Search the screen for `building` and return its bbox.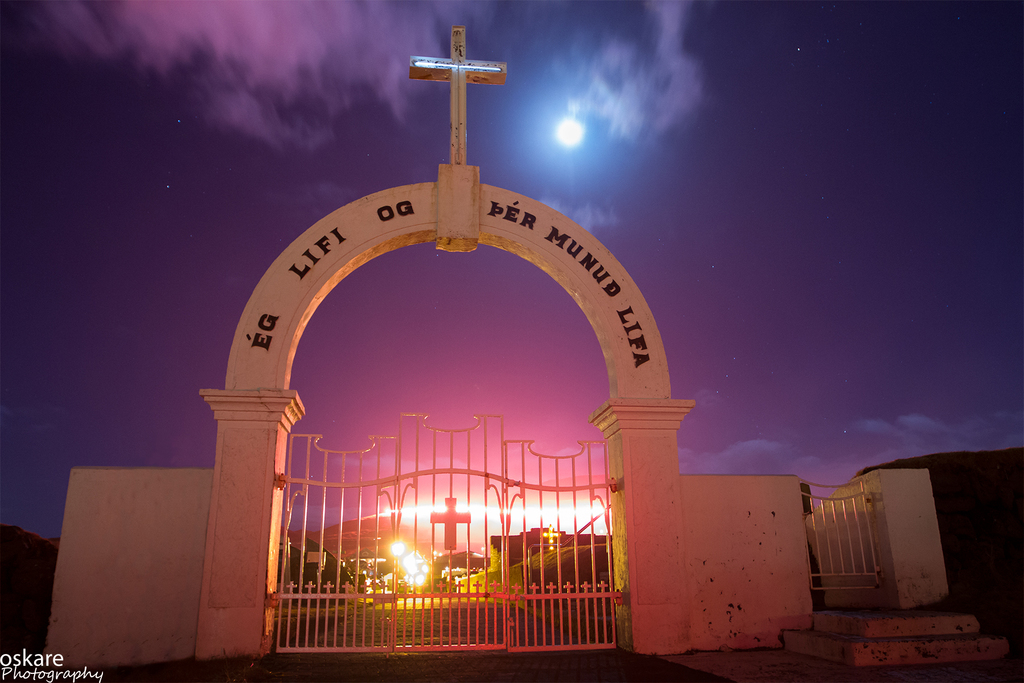
Found: 276,538,355,604.
